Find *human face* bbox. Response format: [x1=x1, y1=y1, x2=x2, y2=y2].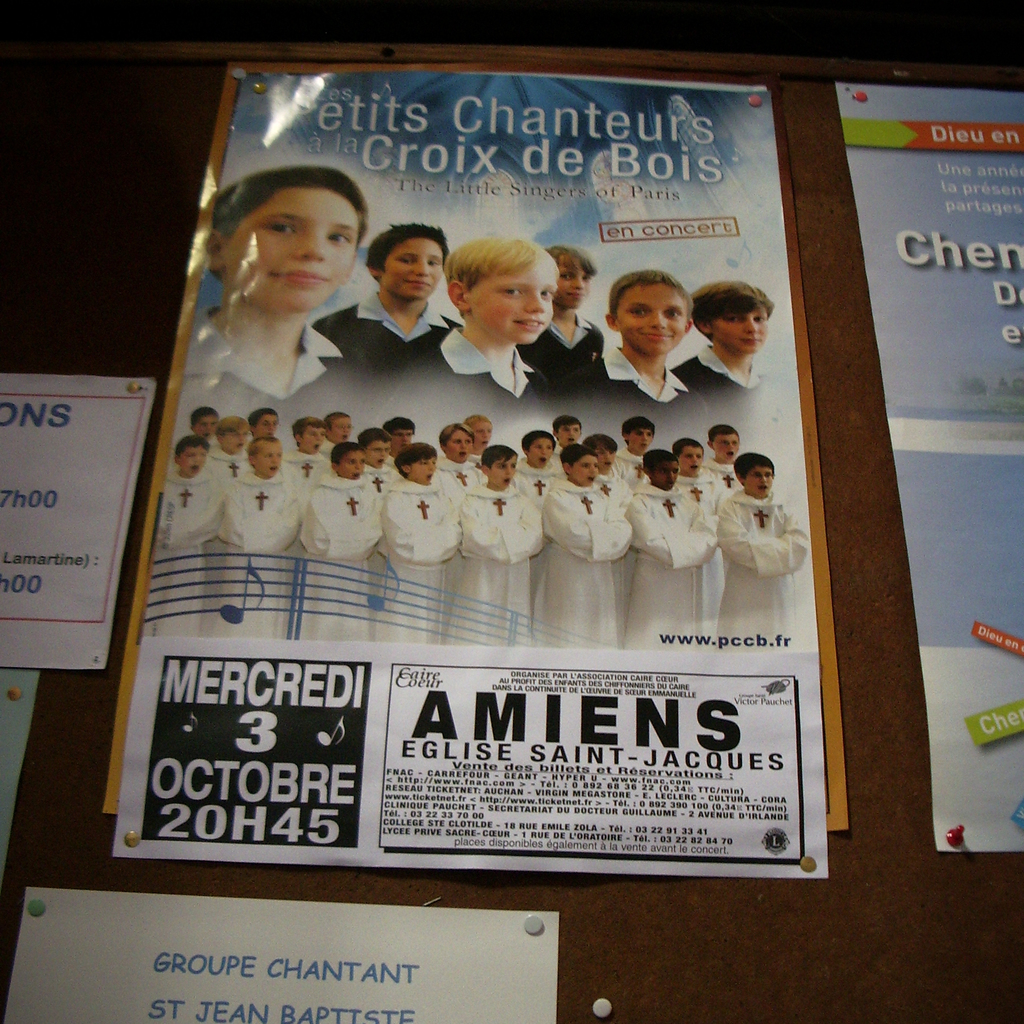
[x1=712, y1=304, x2=768, y2=360].
